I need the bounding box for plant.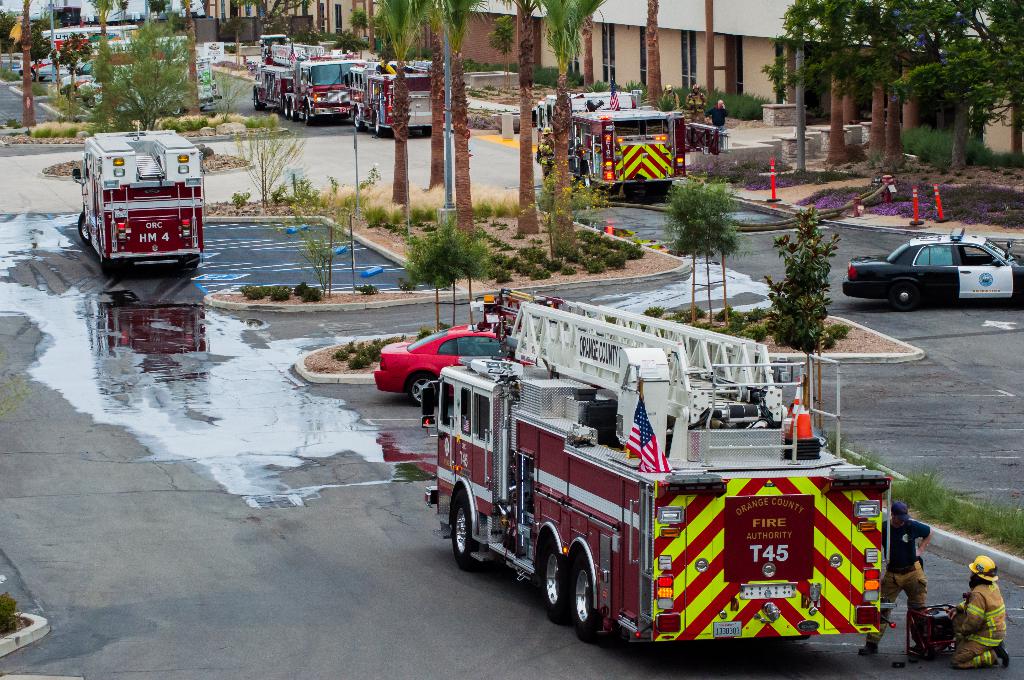
Here it is: <region>345, 341, 353, 350</region>.
